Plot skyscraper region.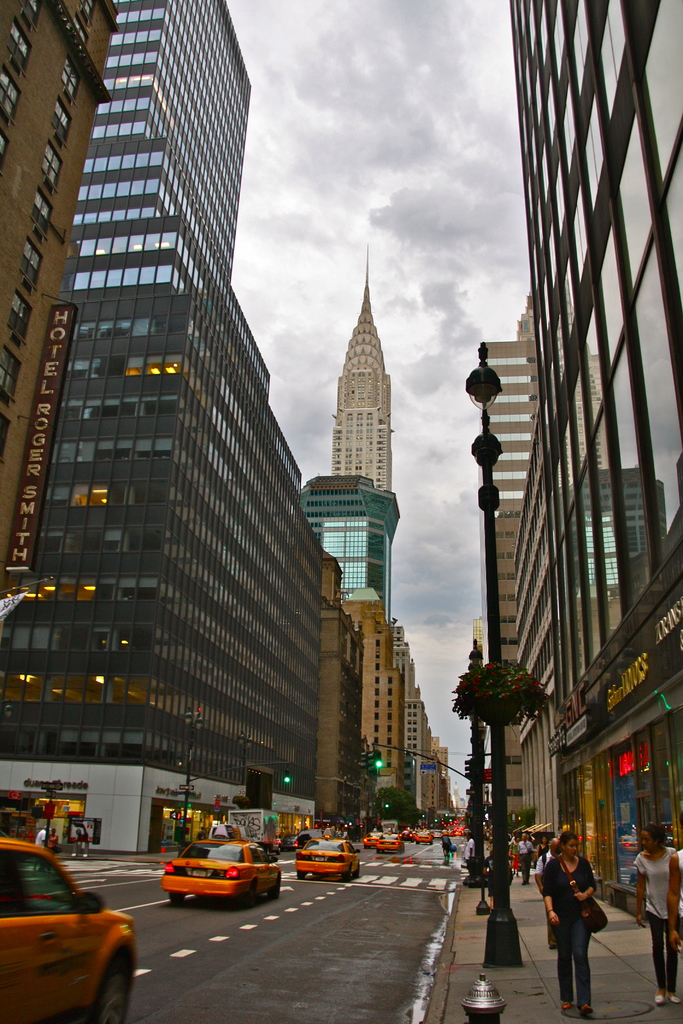
Plotted at (left=498, top=0, right=682, bottom=900).
